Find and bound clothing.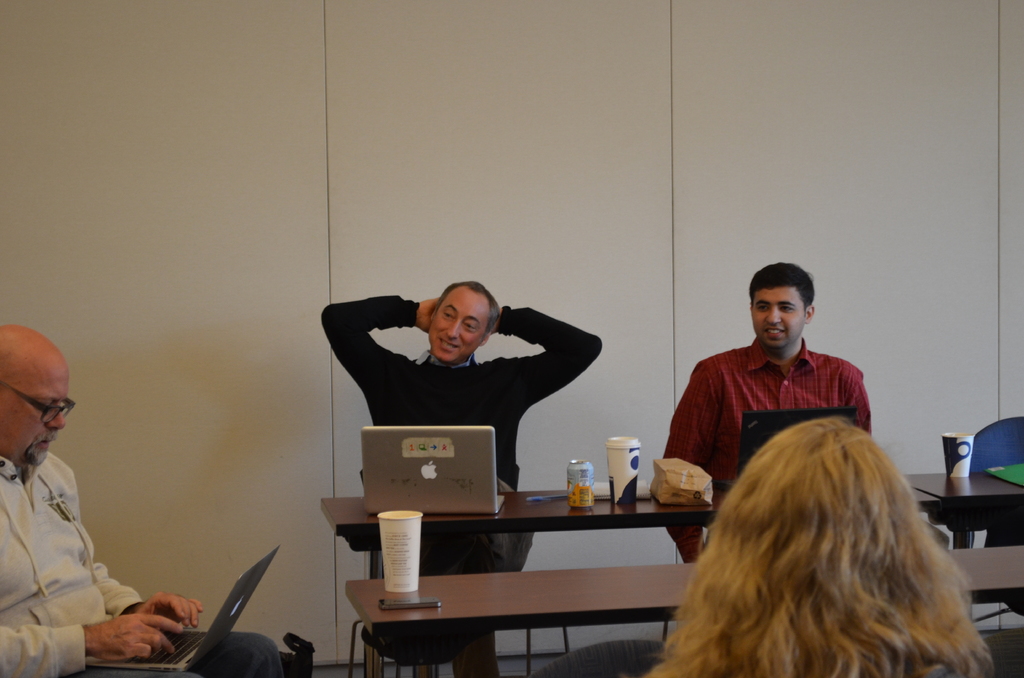
Bound: 0,449,166,677.
